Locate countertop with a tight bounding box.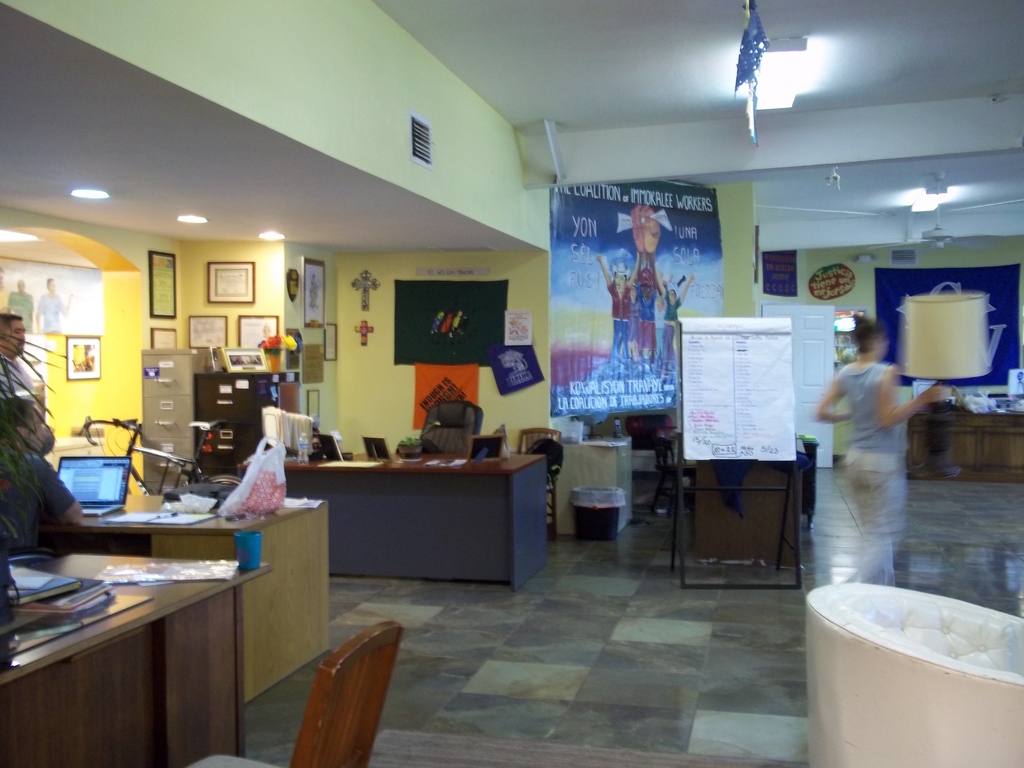
locate(0, 552, 271, 688).
